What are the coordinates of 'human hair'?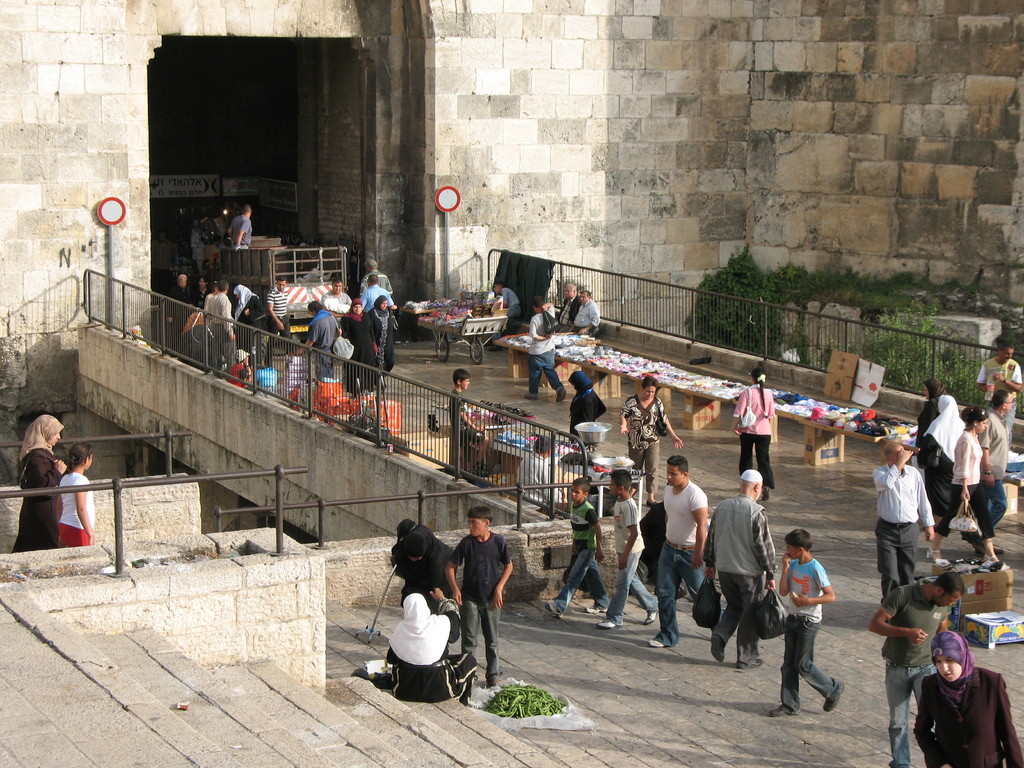
region(934, 572, 965, 598).
